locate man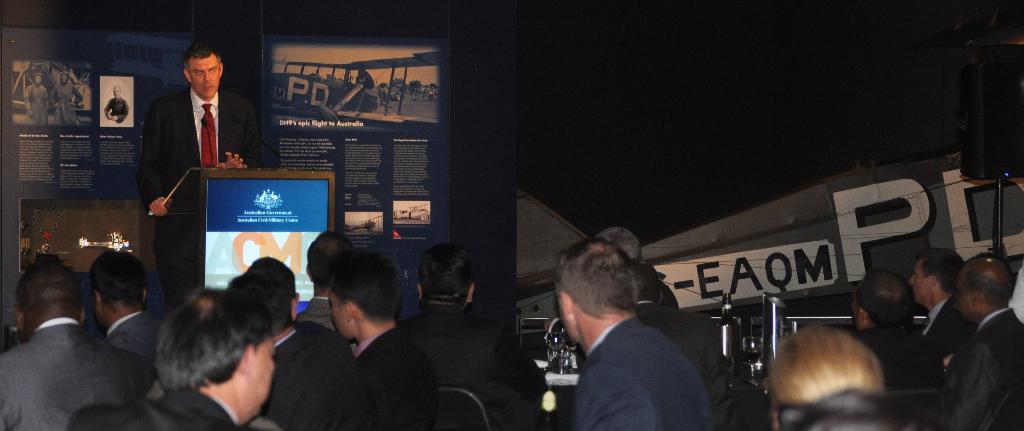
(x1=232, y1=252, x2=361, y2=430)
